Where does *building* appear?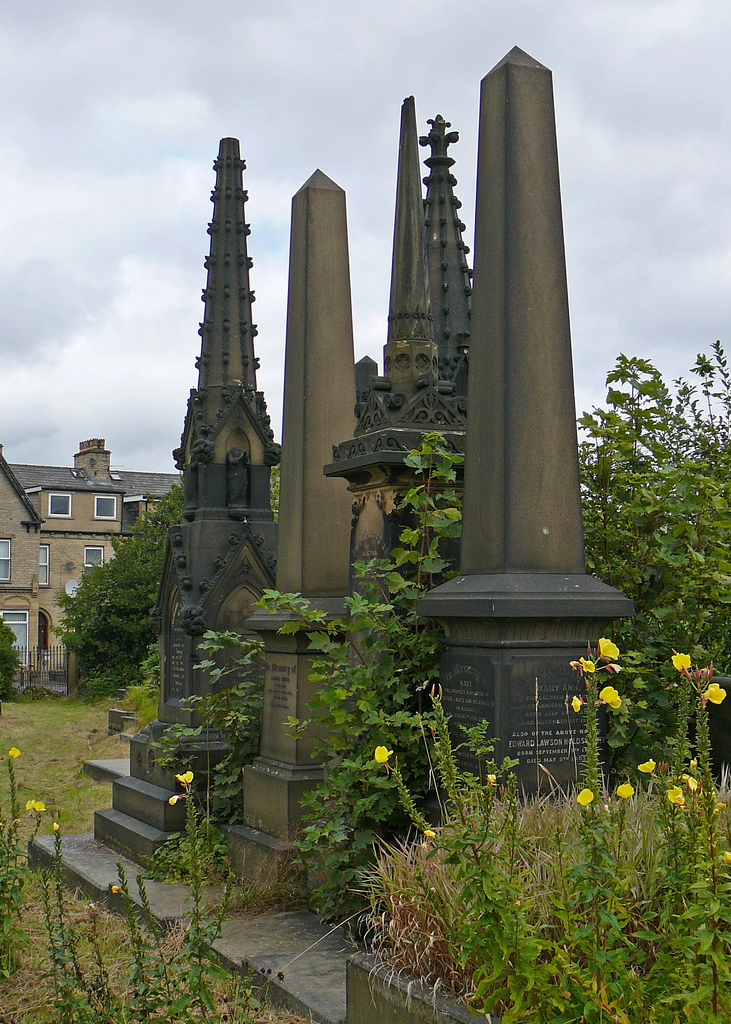
Appears at <region>0, 431, 177, 682</region>.
